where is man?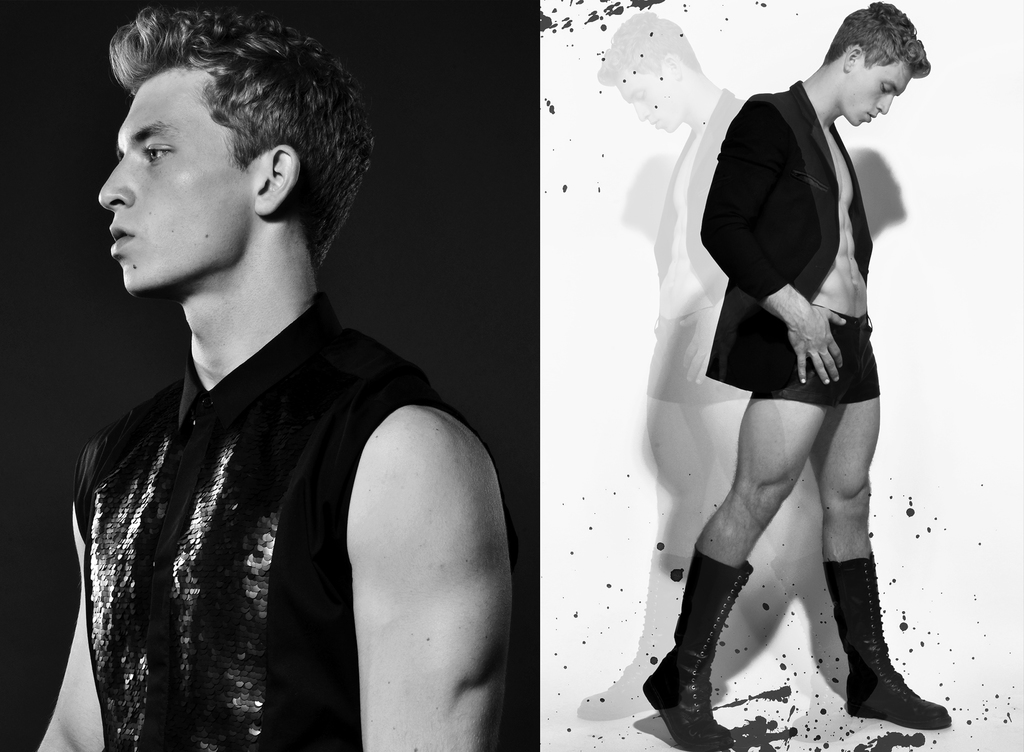
{"x1": 641, "y1": 2, "x2": 949, "y2": 751}.
